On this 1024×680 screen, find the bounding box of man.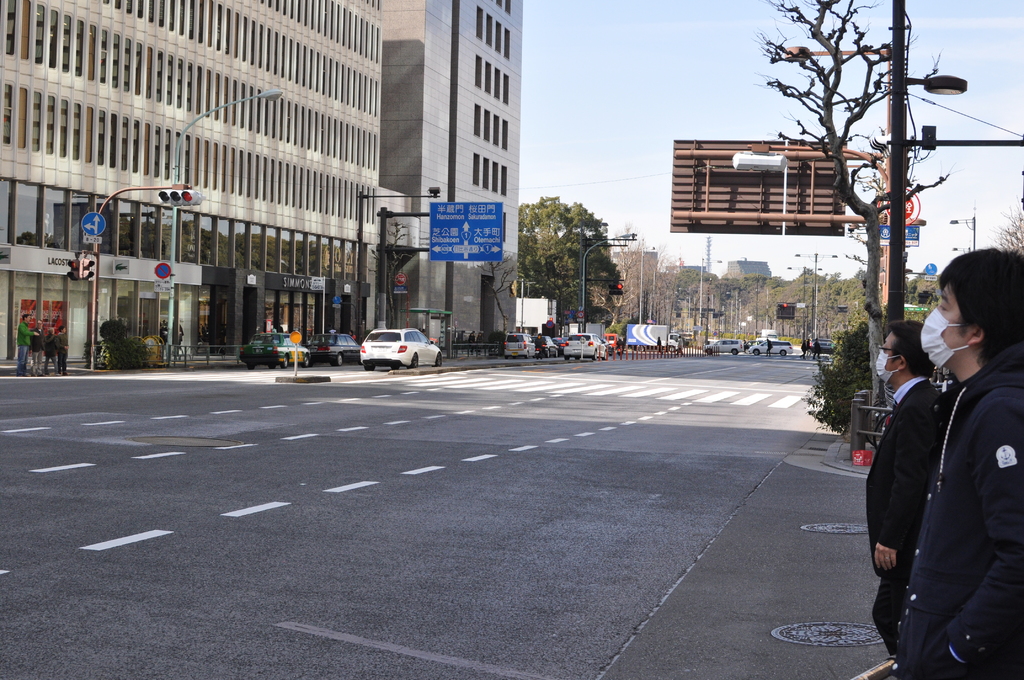
Bounding box: {"x1": 655, "y1": 334, "x2": 662, "y2": 348}.
